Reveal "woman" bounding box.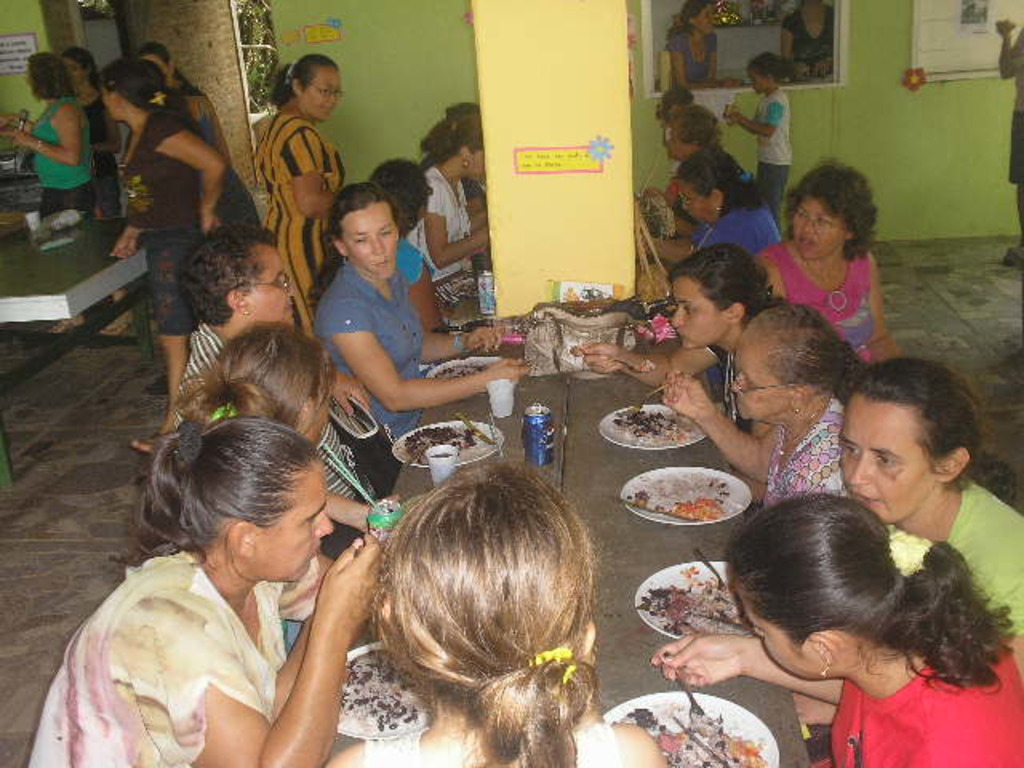
Revealed: box=[195, 221, 421, 509].
